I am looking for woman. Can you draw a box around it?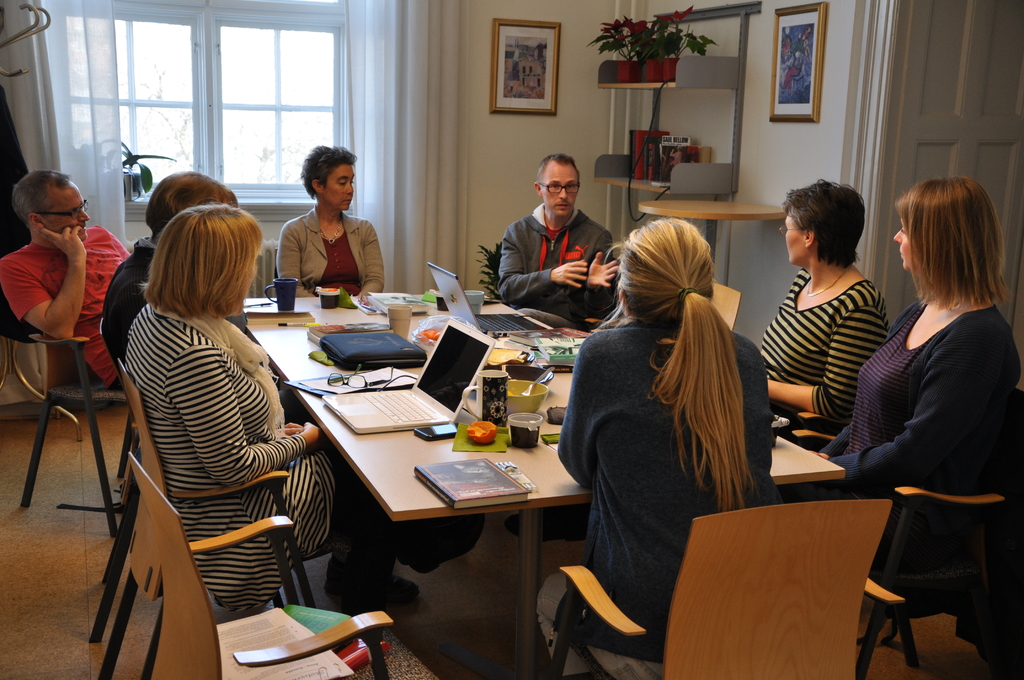
Sure, the bounding box is BBox(813, 172, 1023, 569).
